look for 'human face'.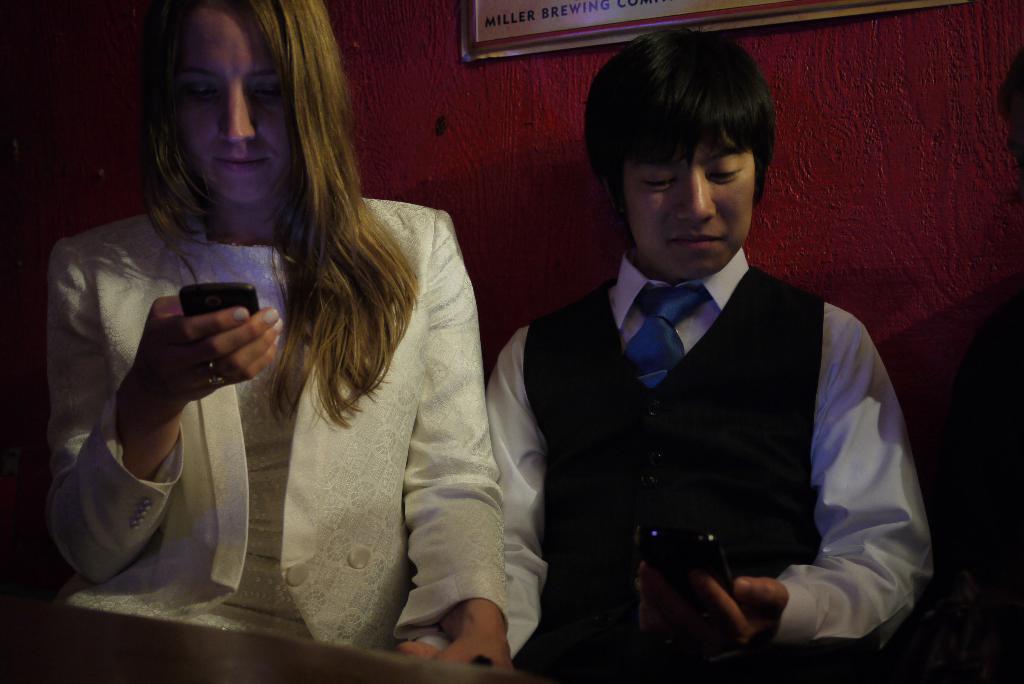
Found: pyautogui.locateOnScreen(630, 133, 755, 282).
